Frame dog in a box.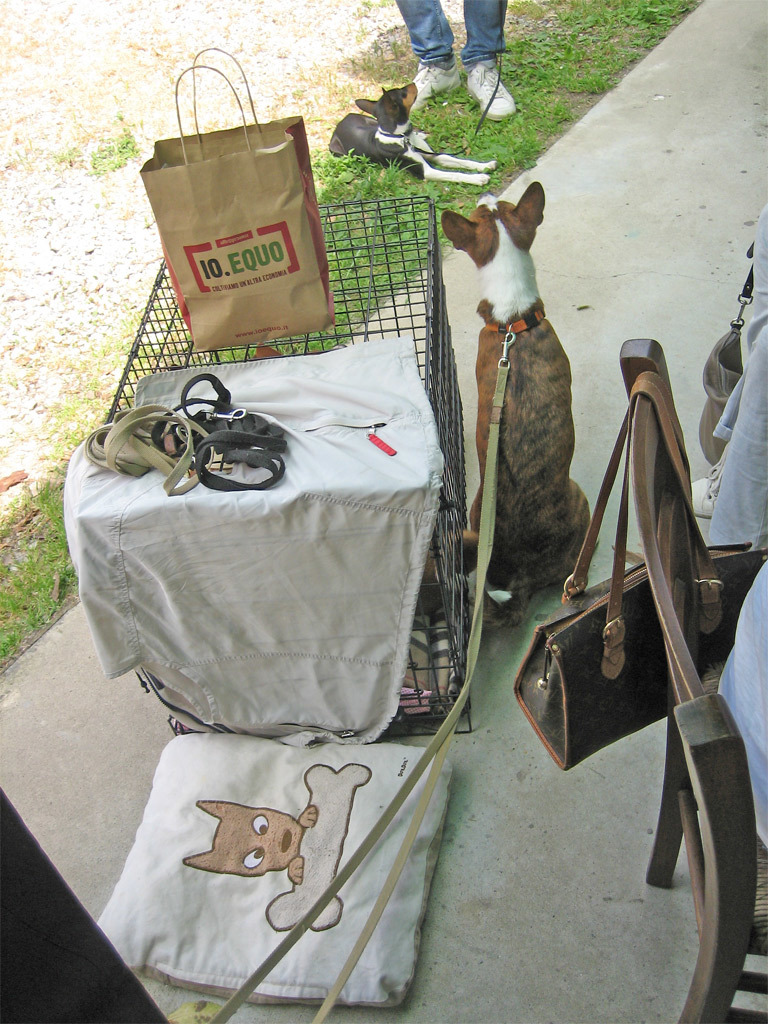
<box>325,79,491,182</box>.
